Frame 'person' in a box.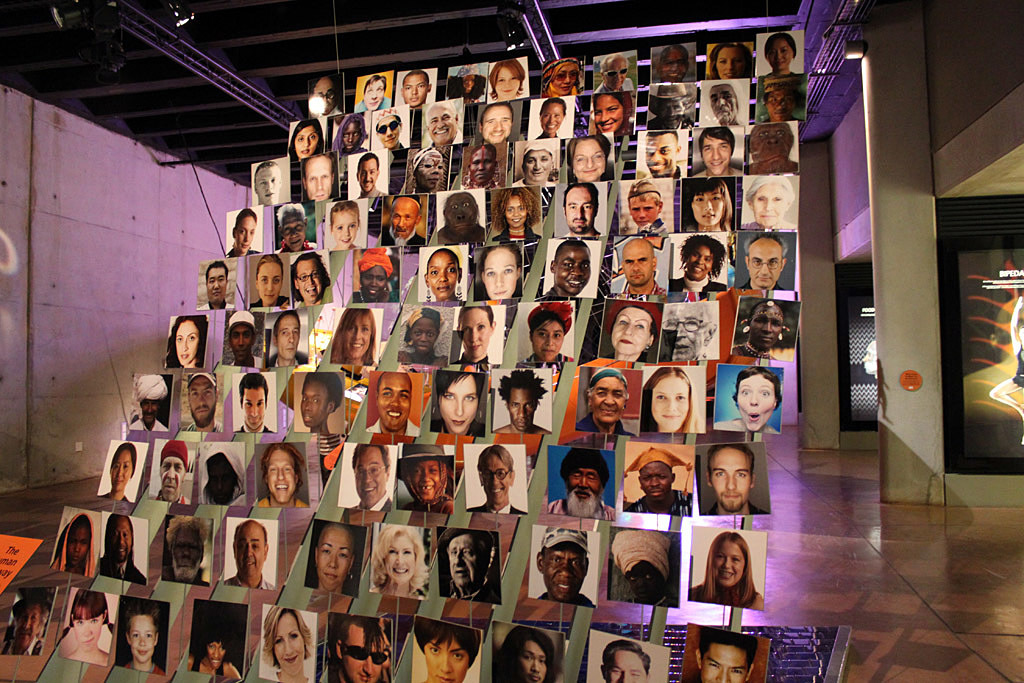
region(446, 58, 478, 99).
